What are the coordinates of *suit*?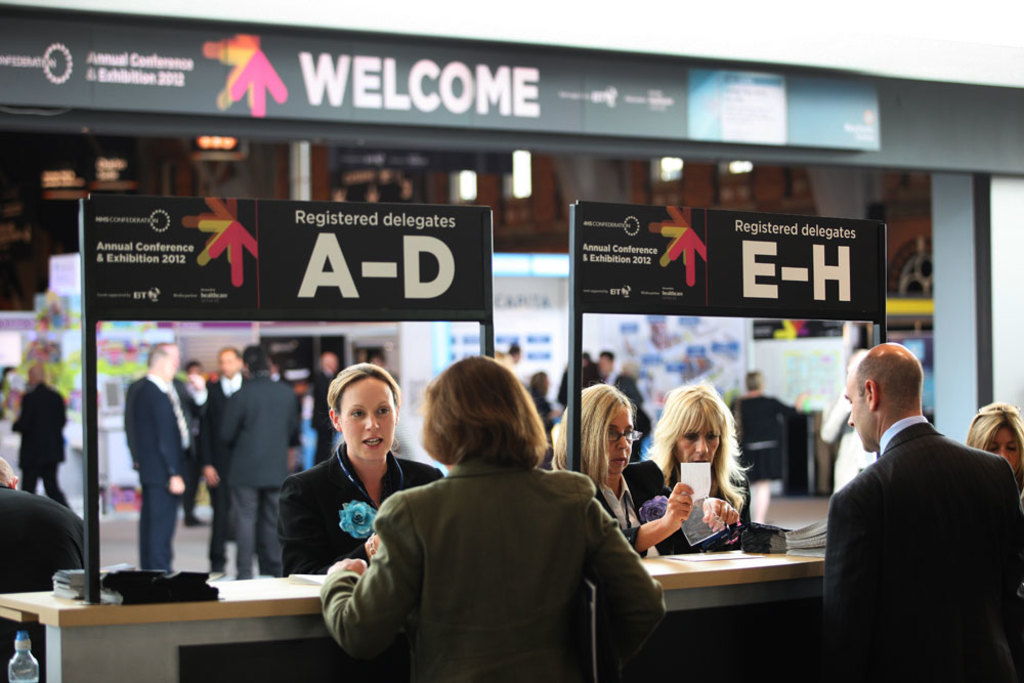
bbox(821, 415, 1022, 682).
